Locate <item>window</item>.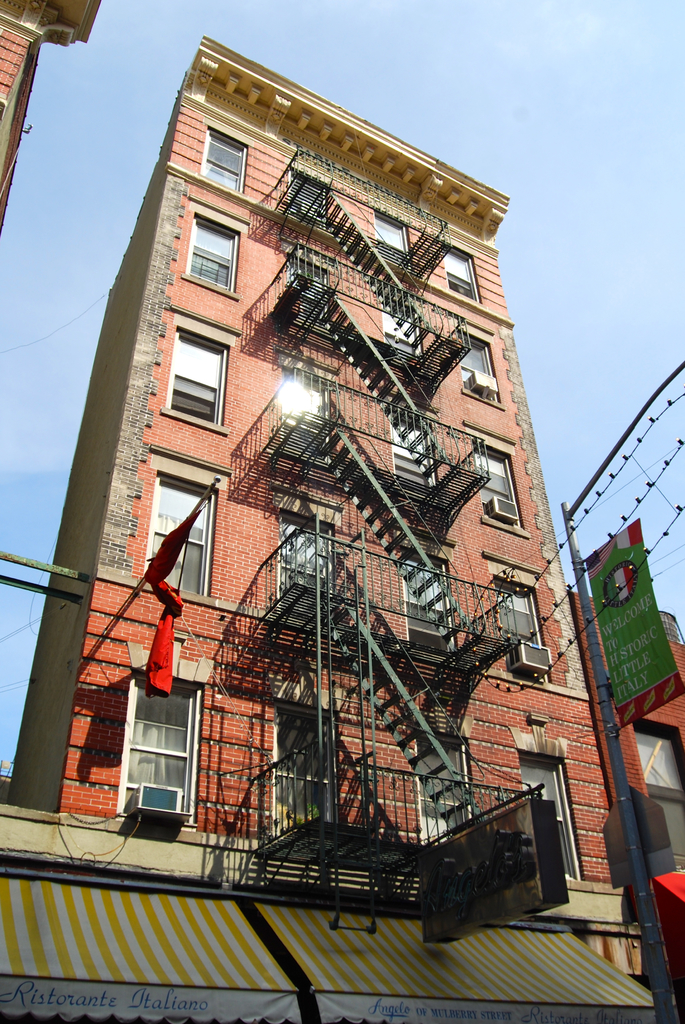
Bounding box: Rect(405, 547, 459, 655).
